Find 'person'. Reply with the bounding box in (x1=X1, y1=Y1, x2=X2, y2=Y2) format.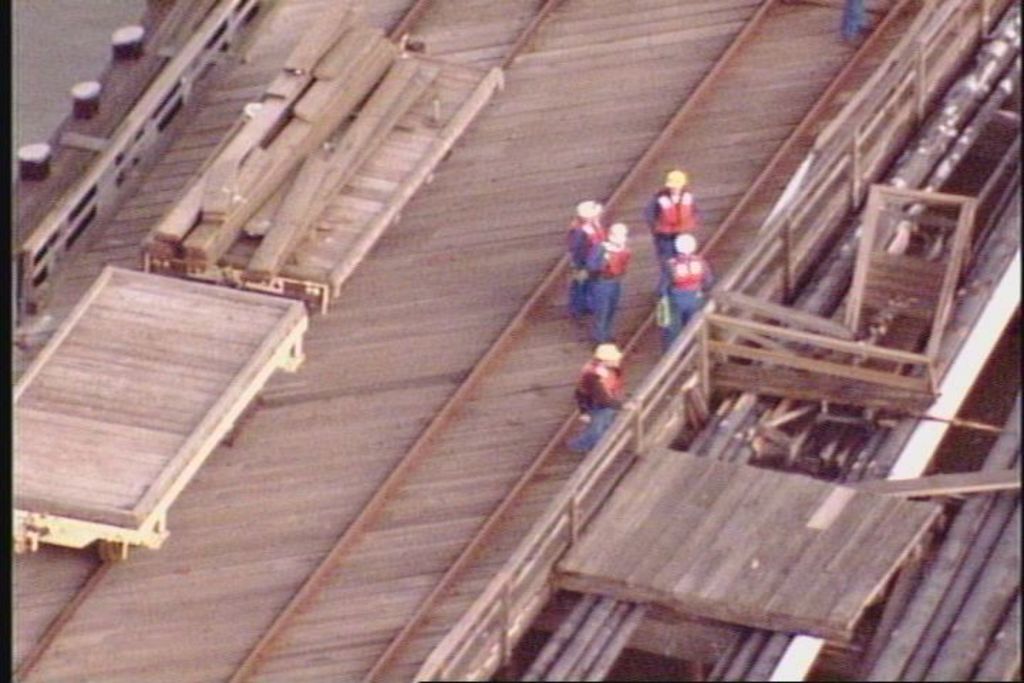
(x1=644, y1=169, x2=698, y2=283).
